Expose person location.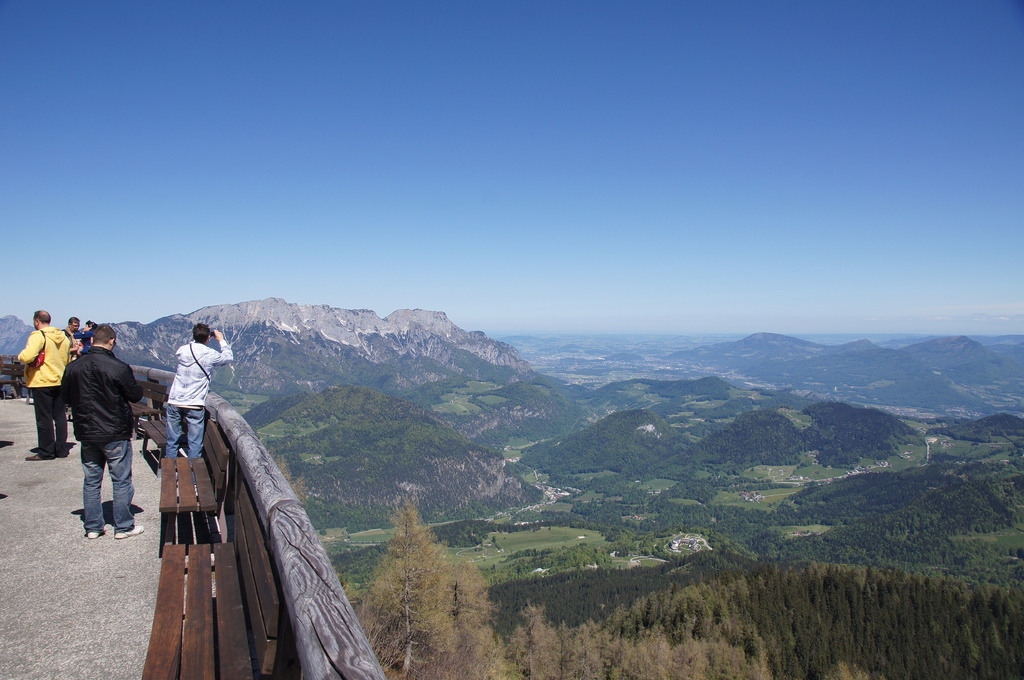
Exposed at {"left": 67, "top": 317, "right": 88, "bottom": 361}.
